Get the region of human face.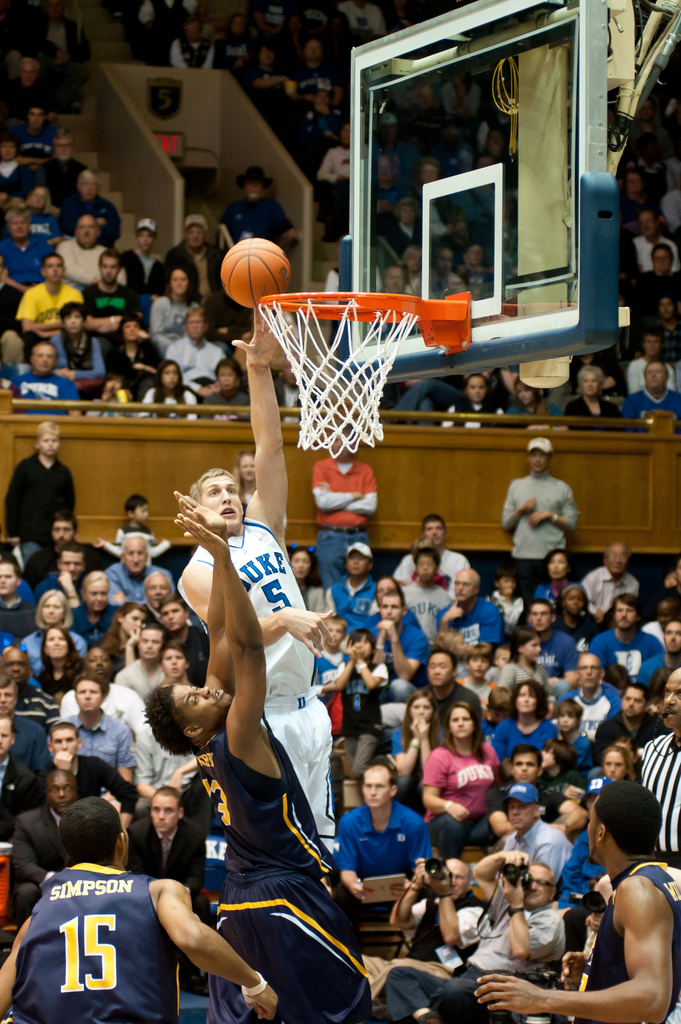
x1=508, y1=755, x2=541, y2=783.
